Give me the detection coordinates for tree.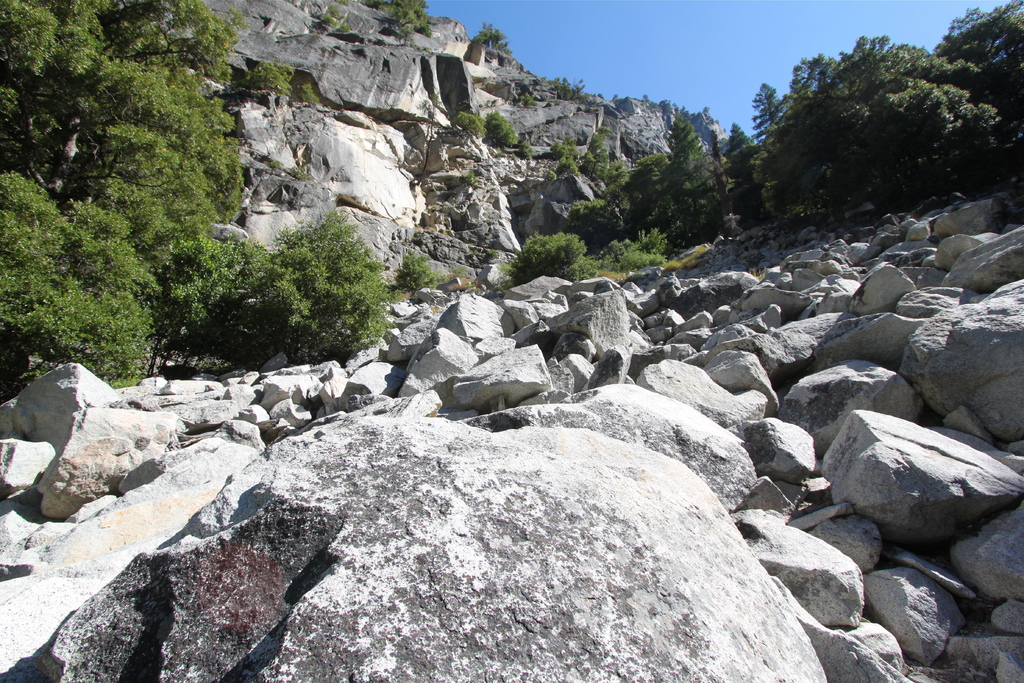
bbox=[252, 202, 387, 354].
